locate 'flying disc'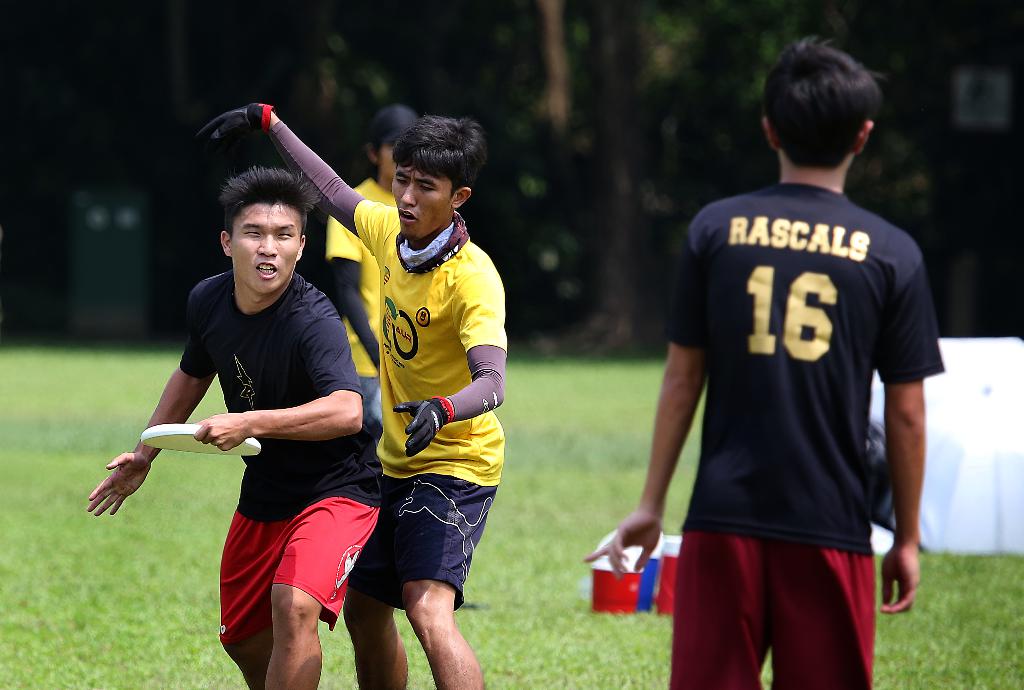
(x1=140, y1=423, x2=261, y2=455)
